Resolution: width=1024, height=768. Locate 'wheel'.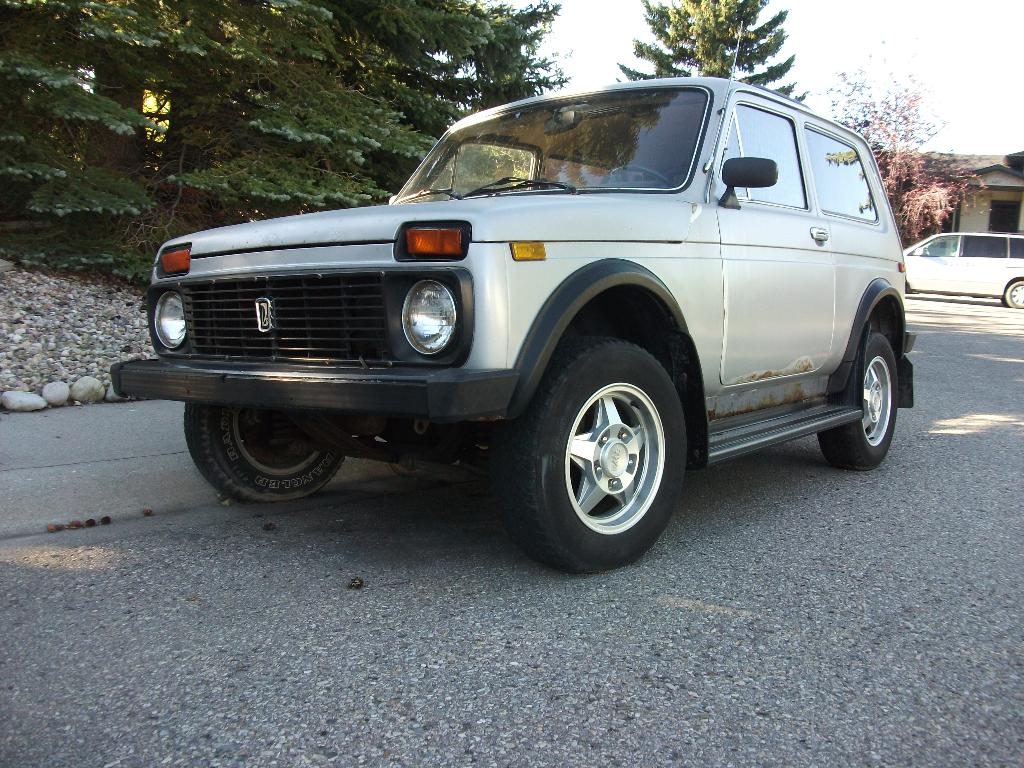
(814, 325, 903, 479).
